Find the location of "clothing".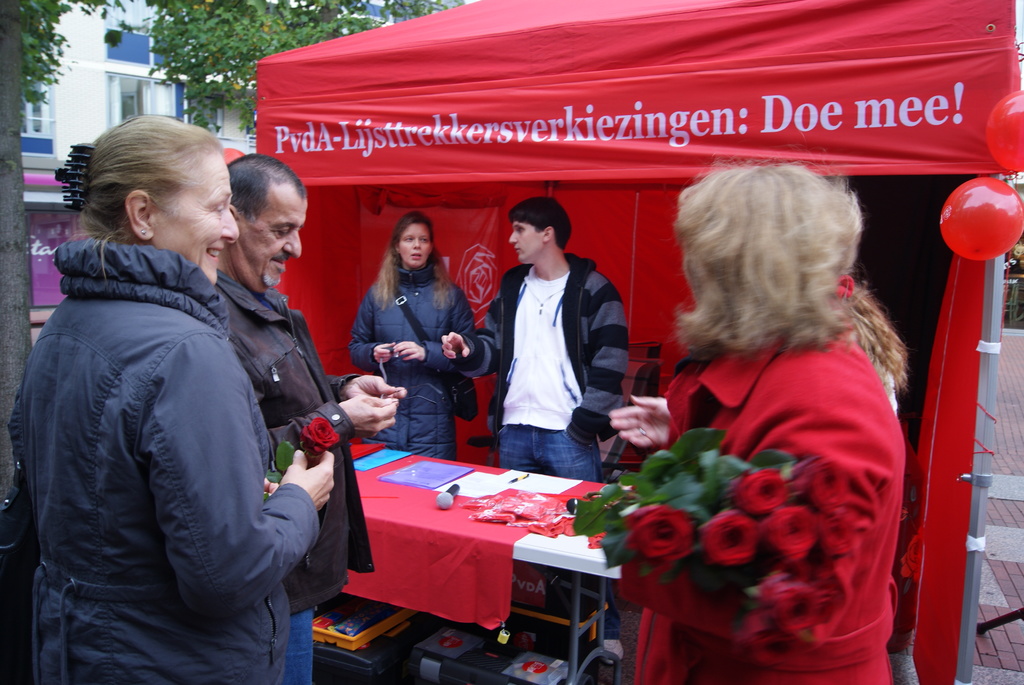
Location: detection(634, 281, 920, 666).
